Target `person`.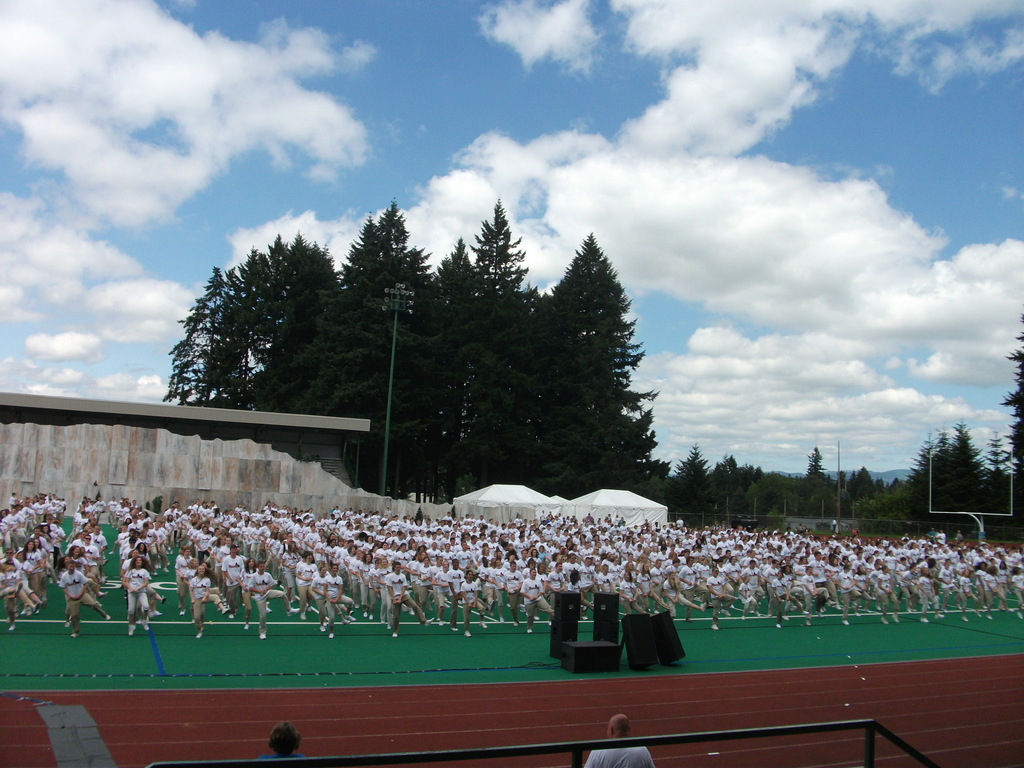
Target region: bbox(124, 561, 148, 631).
